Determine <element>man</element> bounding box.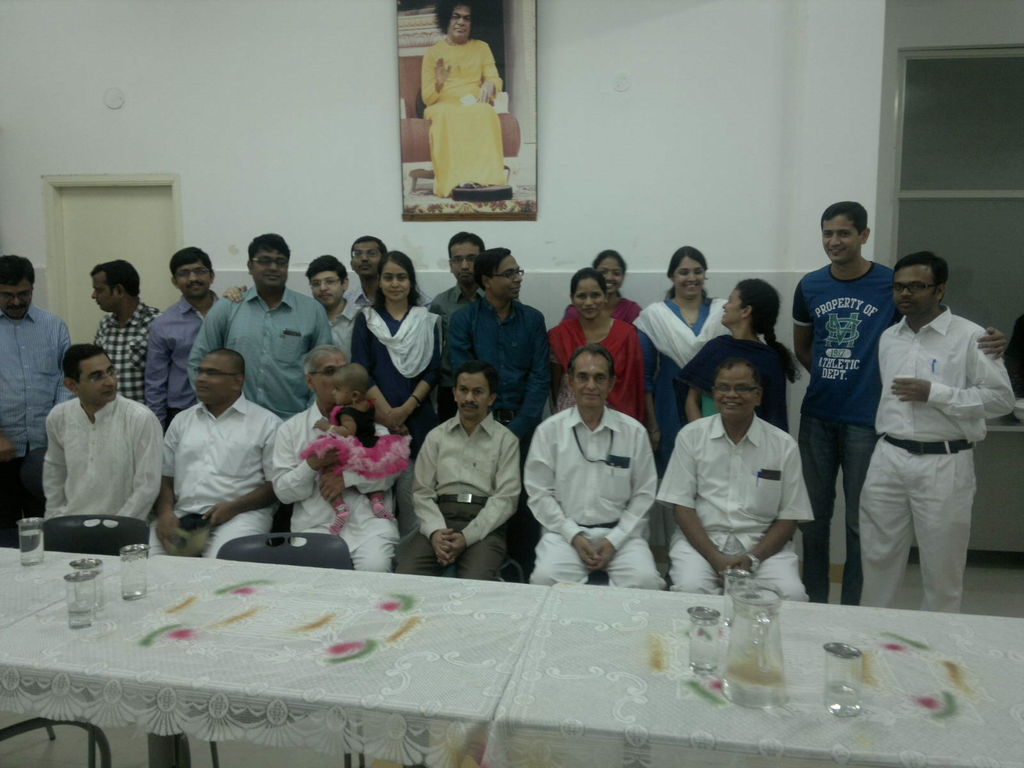
Determined: {"x1": 186, "y1": 230, "x2": 337, "y2": 426}.
